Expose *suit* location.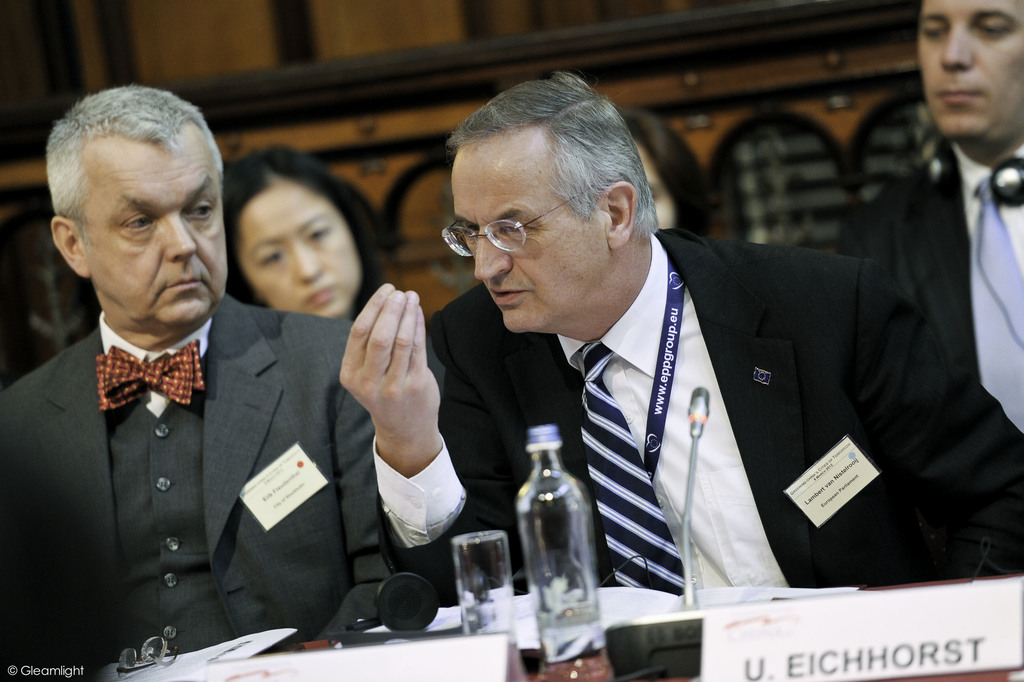
Exposed at detection(0, 307, 442, 681).
